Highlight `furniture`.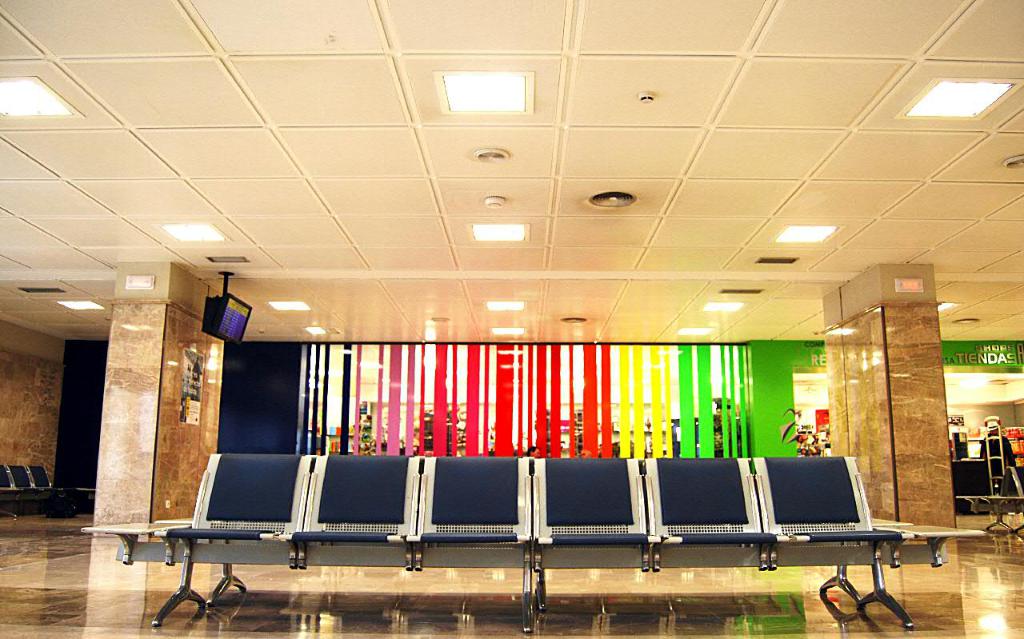
Highlighted region: bbox(0, 461, 97, 522).
